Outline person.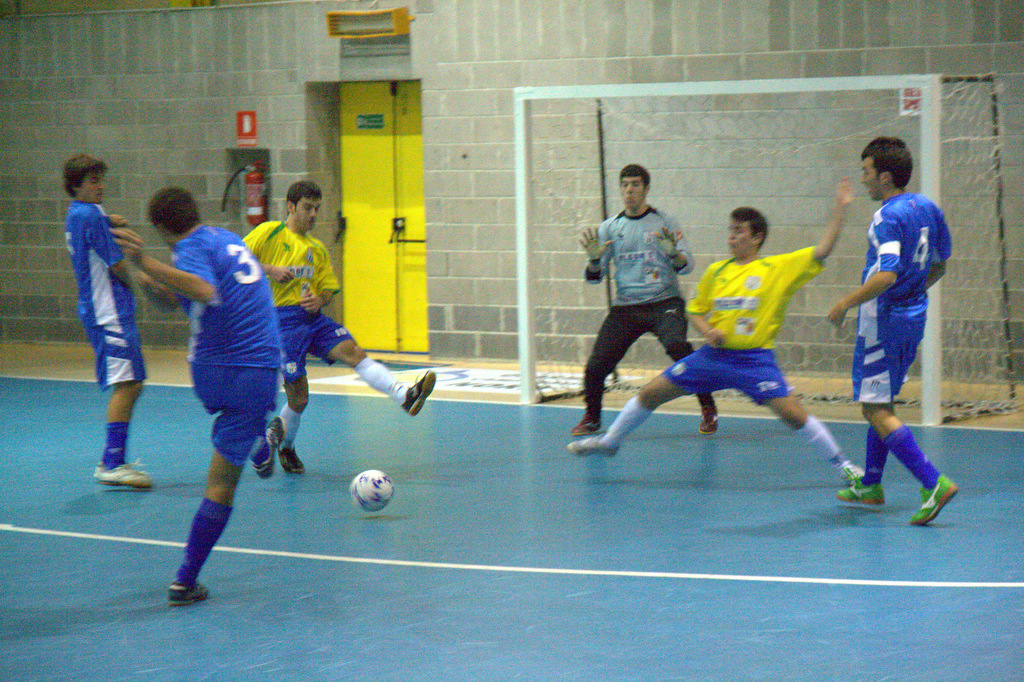
Outline: detection(236, 174, 440, 473).
